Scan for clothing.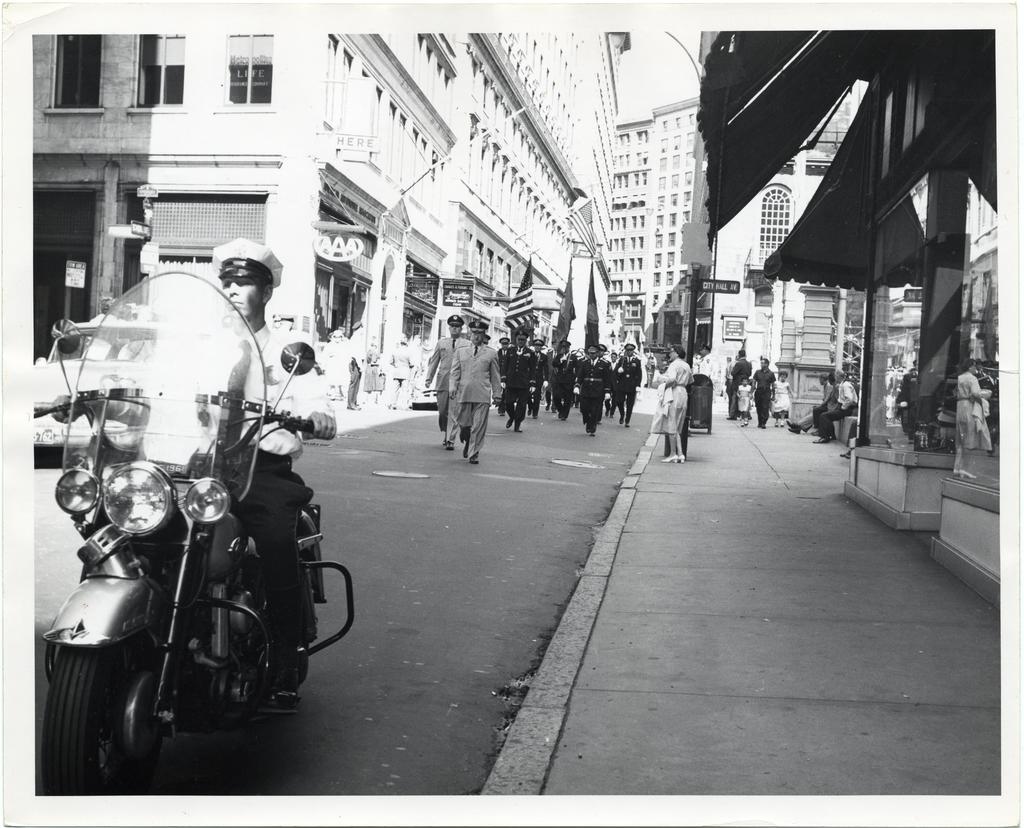
Scan result: 663,359,689,430.
